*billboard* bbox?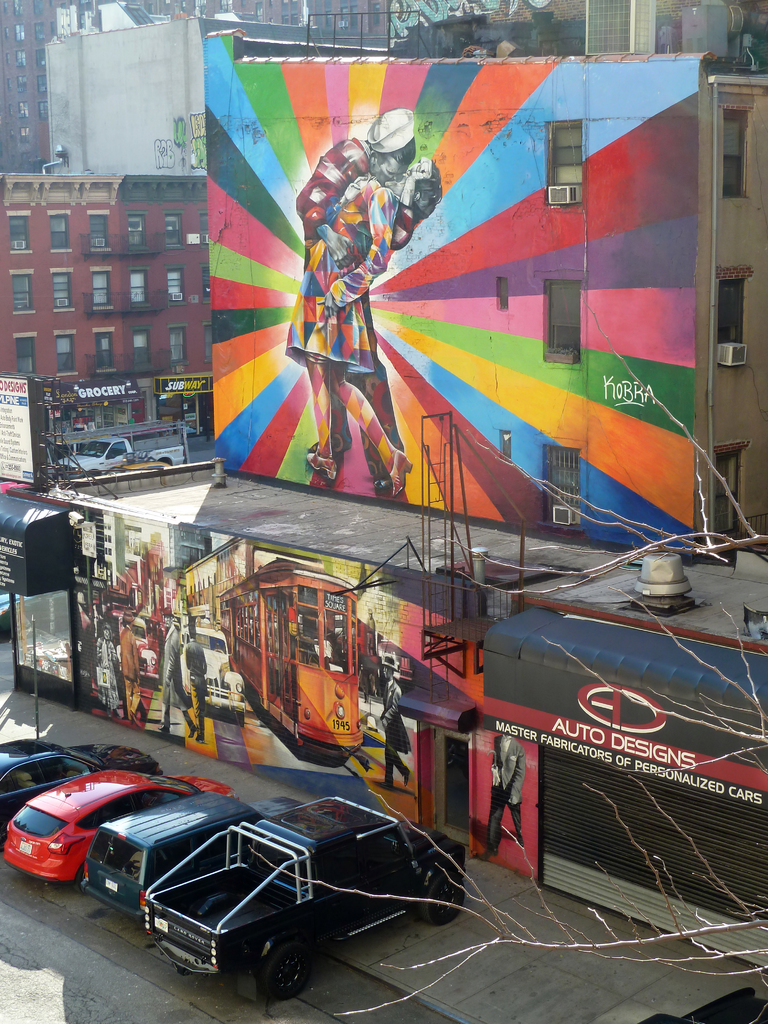
box(3, 484, 481, 818)
